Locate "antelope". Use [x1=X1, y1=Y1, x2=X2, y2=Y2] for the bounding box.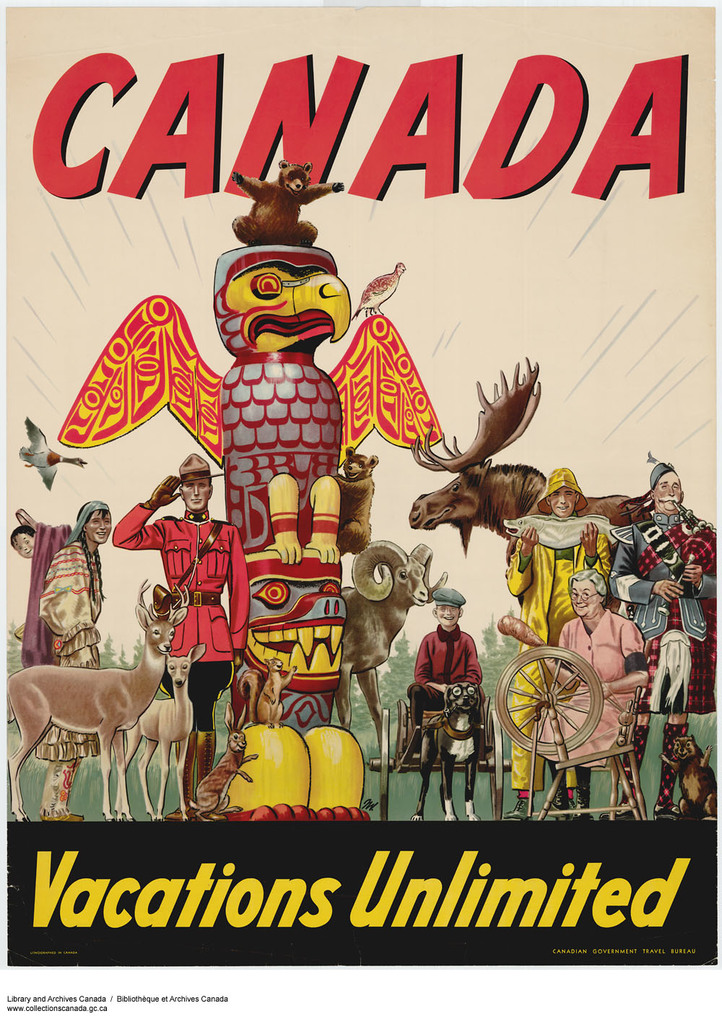
[x1=238, y1=670, x2=295, y2=724].
